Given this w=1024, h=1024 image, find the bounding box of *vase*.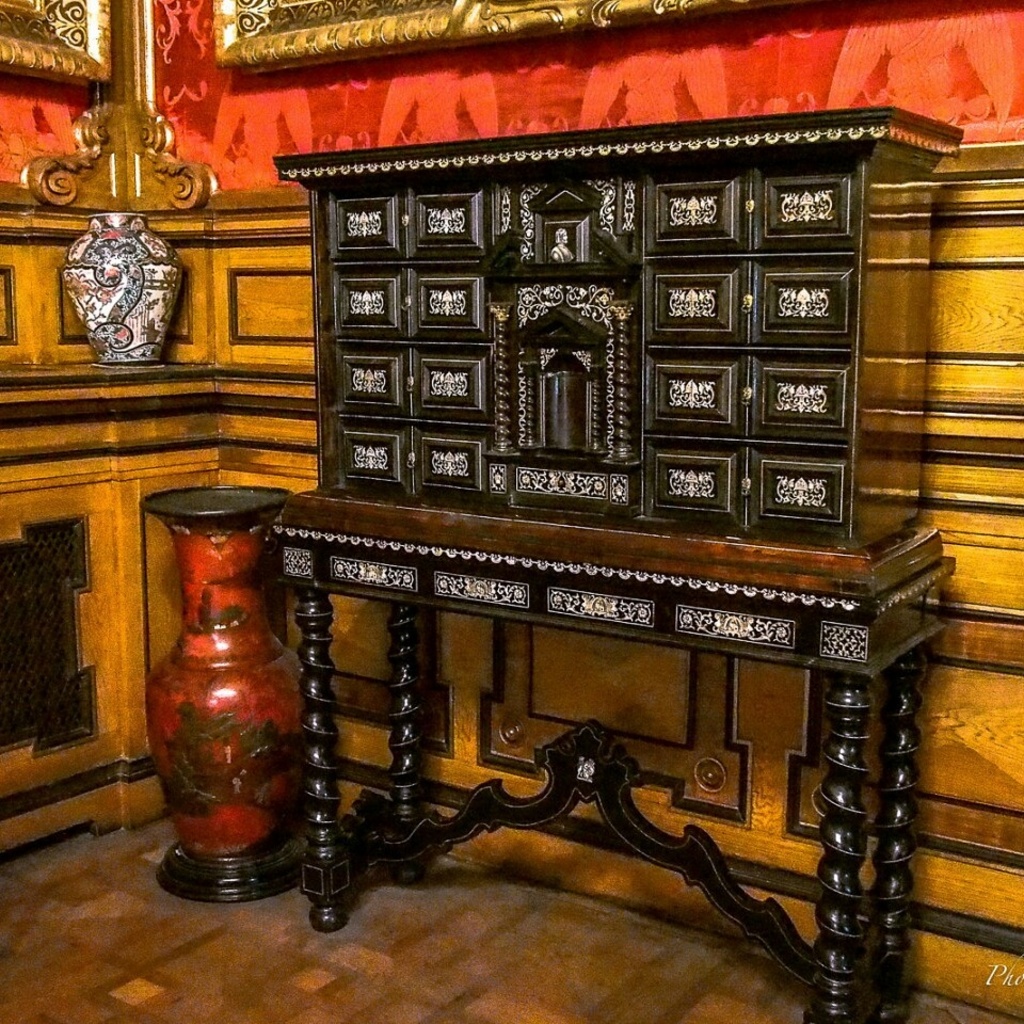
select_region(57, 205, 185, 370).
